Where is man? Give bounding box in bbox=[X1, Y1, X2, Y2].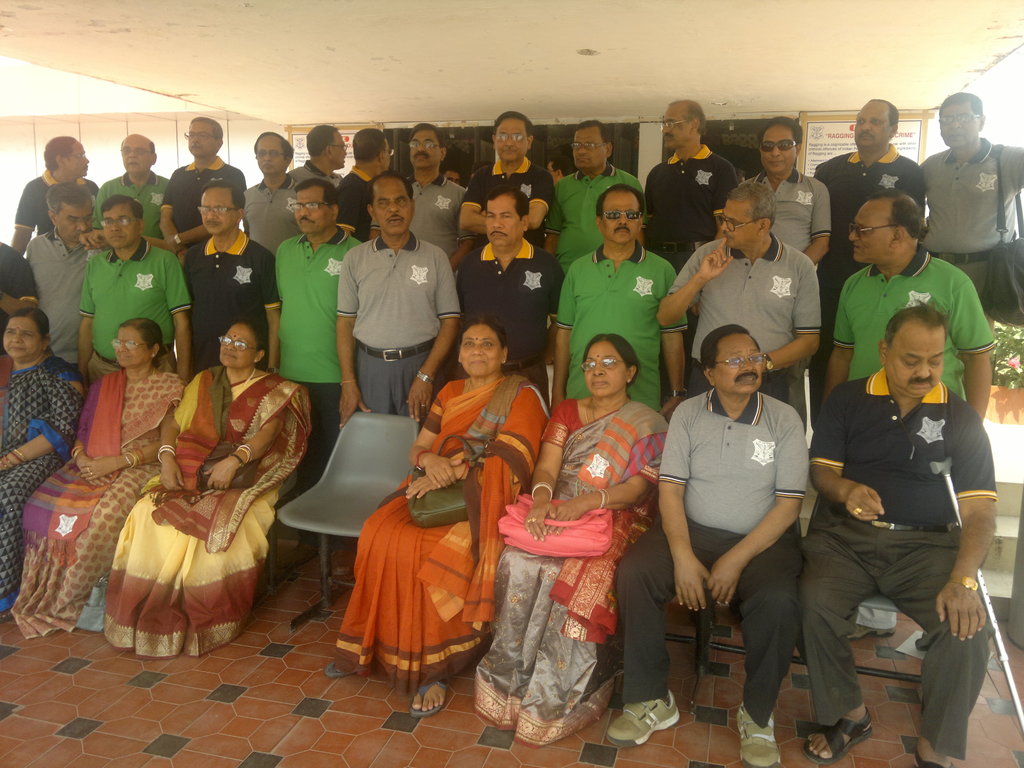
bbox=[236, 130, 310, 259].
